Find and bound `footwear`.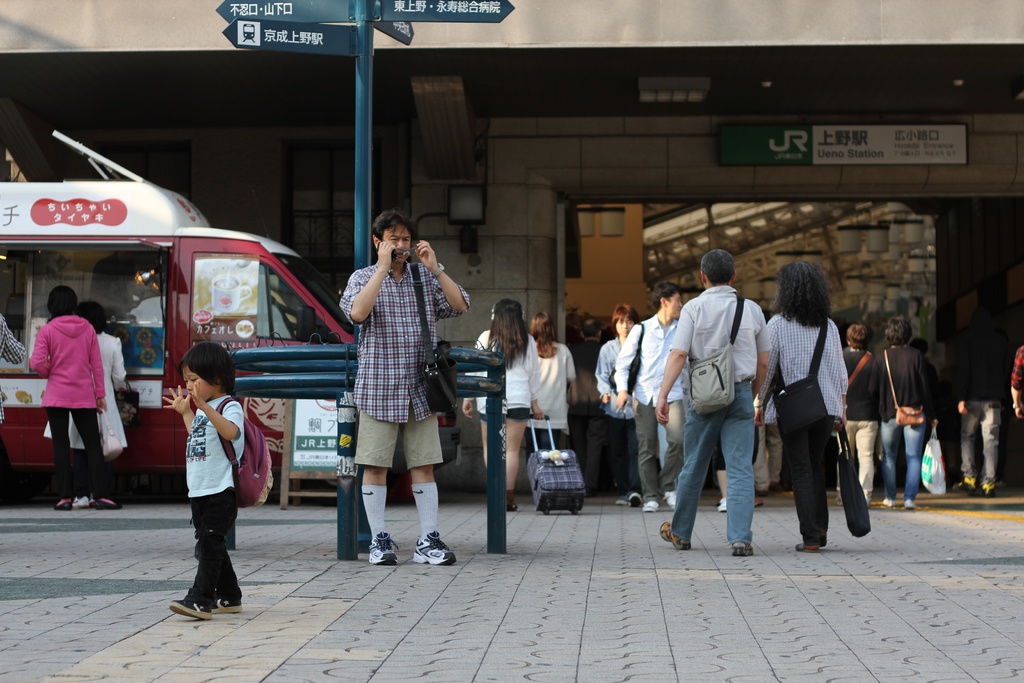
Bound: locate(710, 492, 731, 513).
